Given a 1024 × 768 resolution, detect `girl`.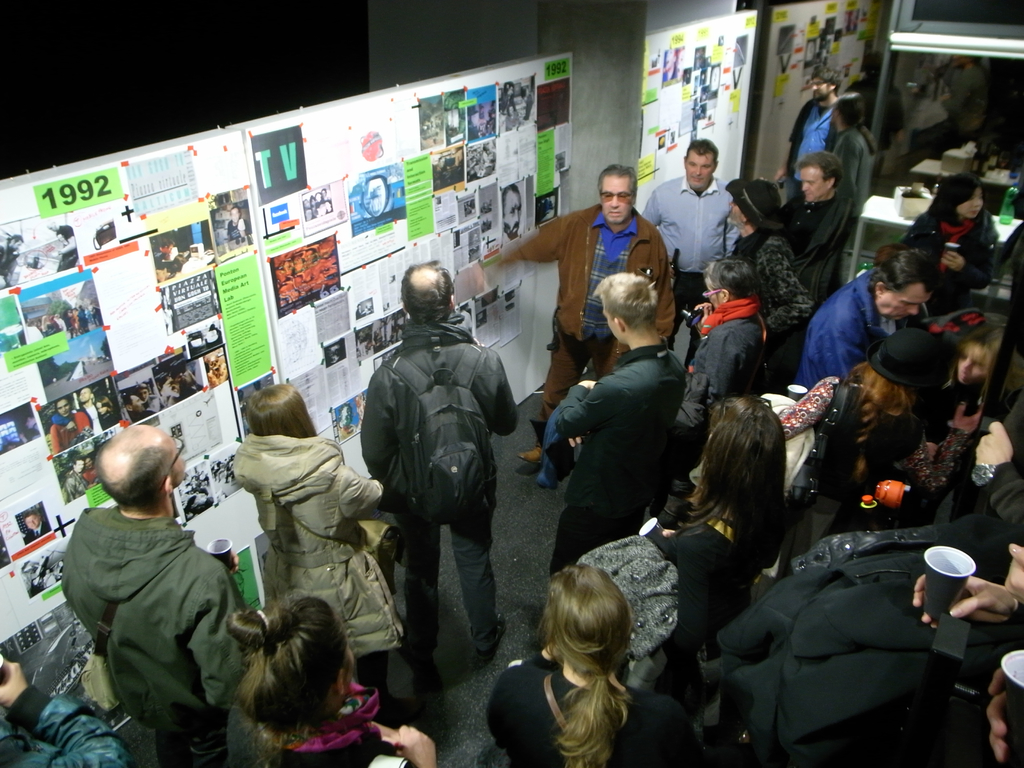
box=[218, 372, 413, 644].
